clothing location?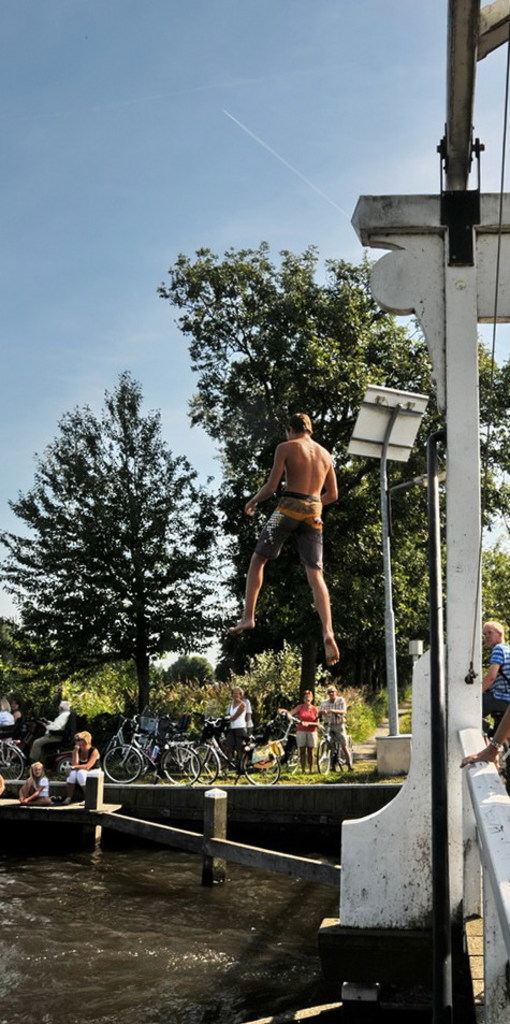
[x1=292, y1=697, x2=321, y2=750]
